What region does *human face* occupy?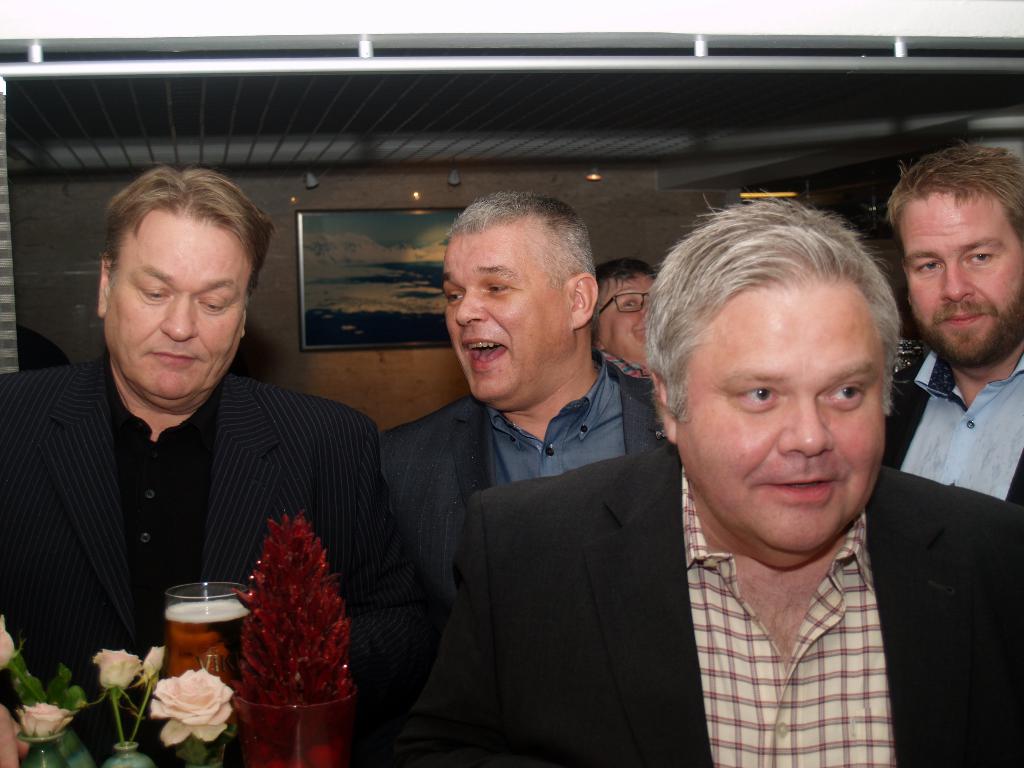
[left=888, top=188, right=1023, bottom=352].
